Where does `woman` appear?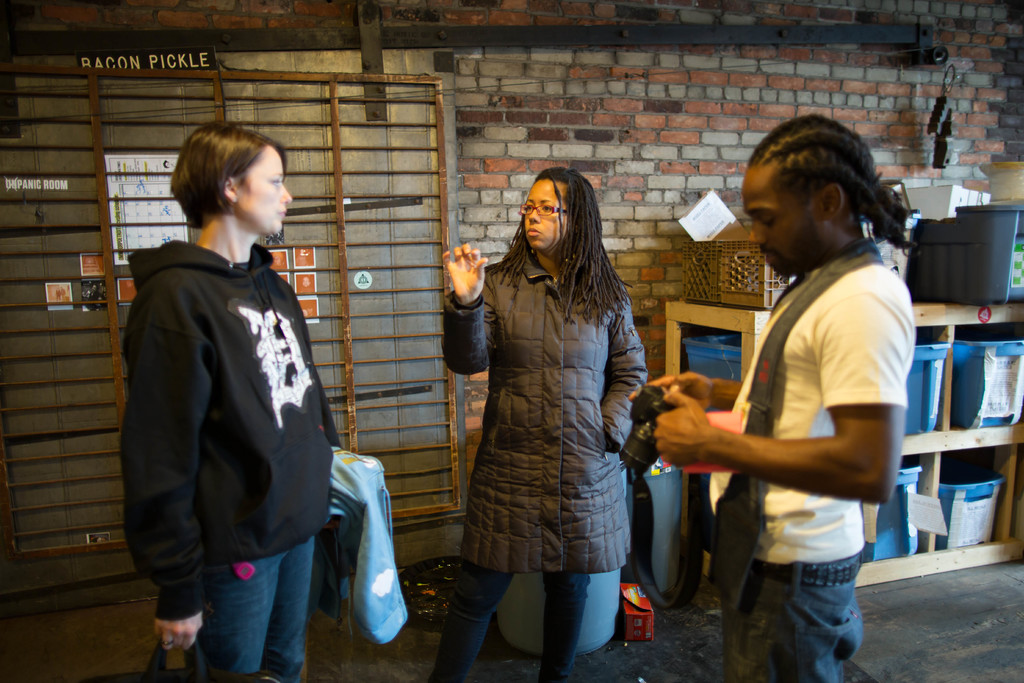
Appears at [424, 169, 652, 682].
